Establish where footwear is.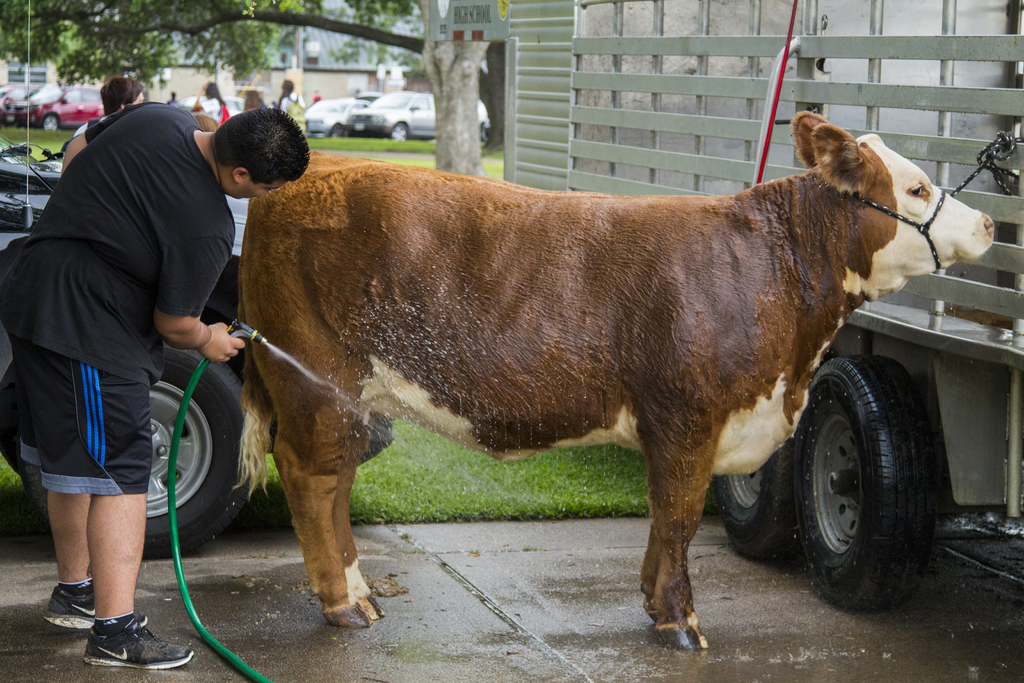
Established at bbox=[79, 609, 196, 671].
